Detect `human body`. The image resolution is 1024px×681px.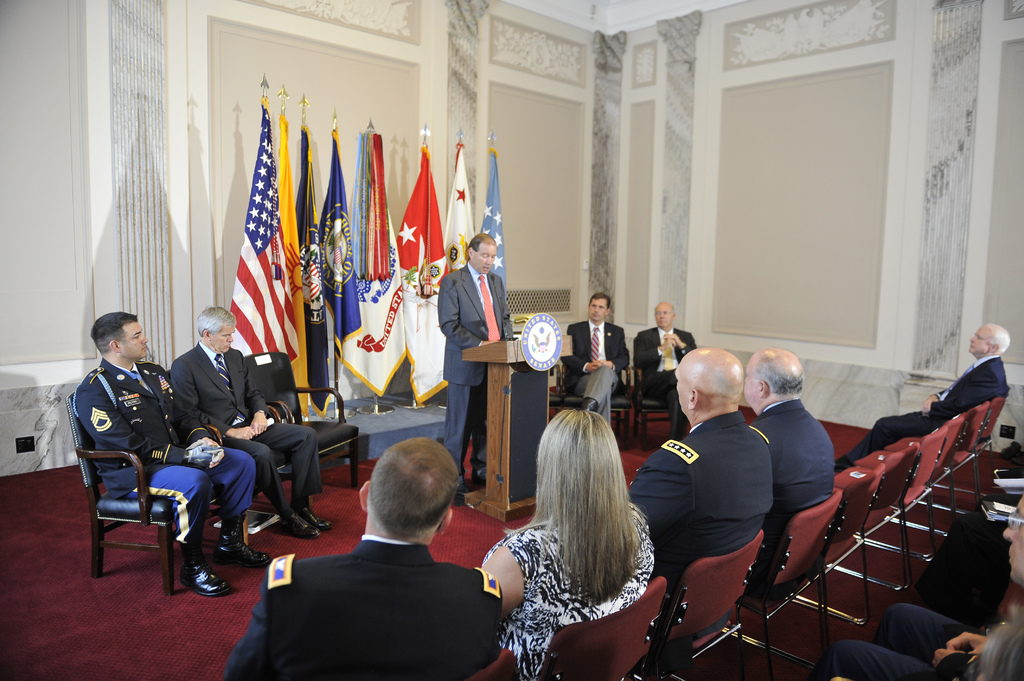
left=621, top=344, right=776, bottom=648.
